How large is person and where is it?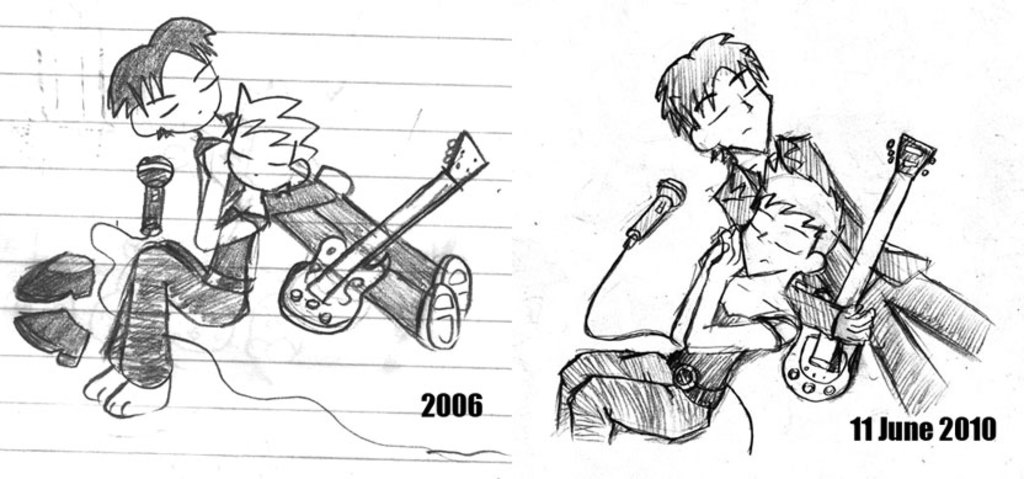
Bounding box: locate(558, 159, 847, 442).
